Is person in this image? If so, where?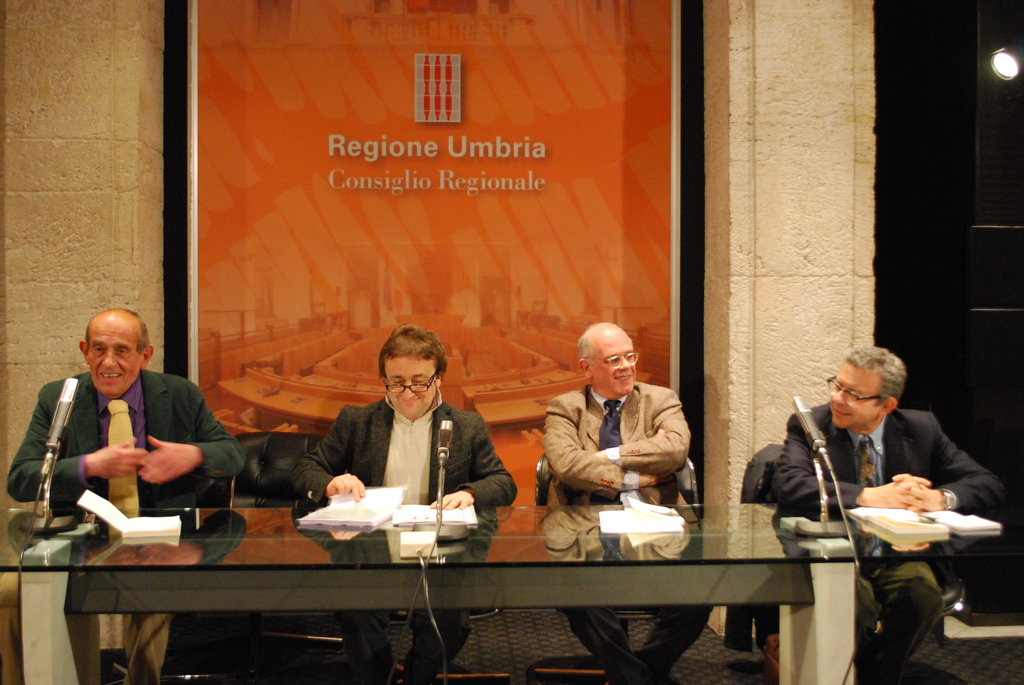
Yes, at box(301, 324, 492, 677).
